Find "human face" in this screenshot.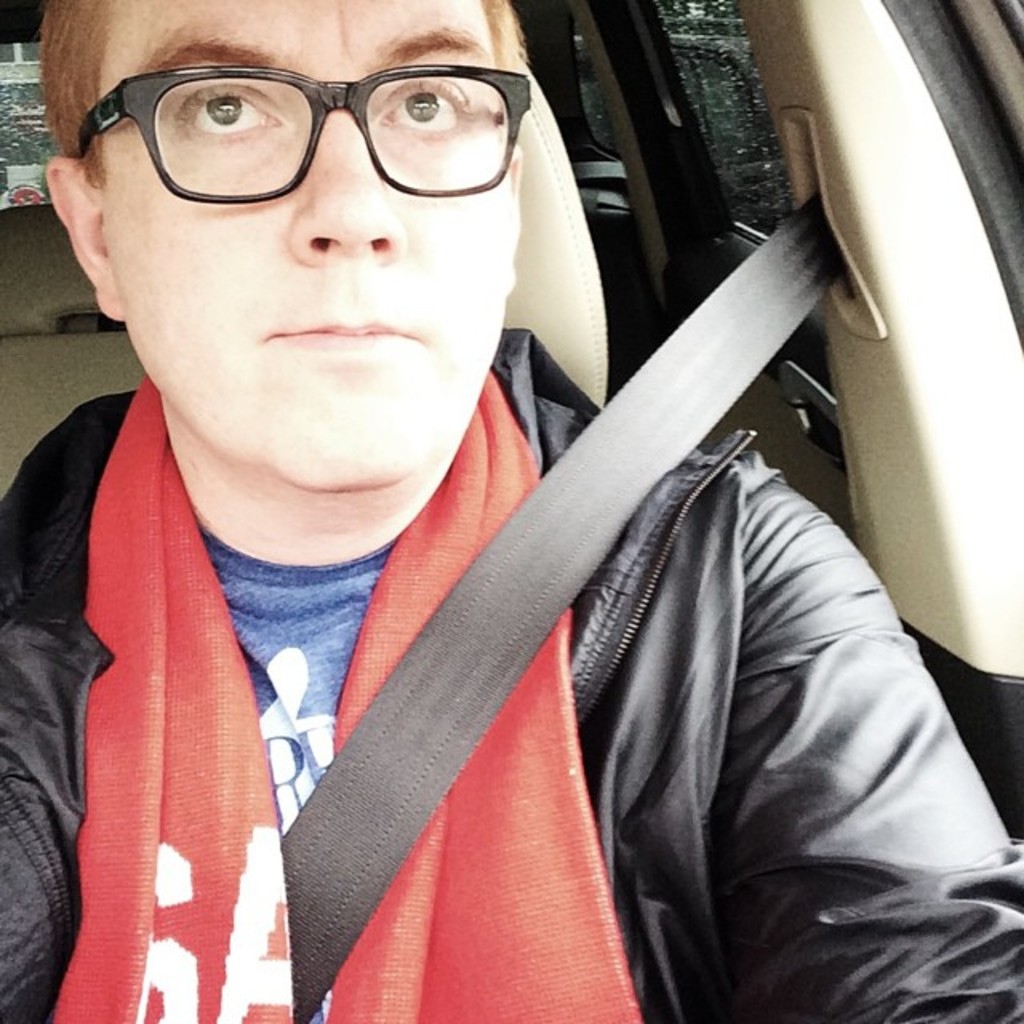
The bounding box for "human face" is BBox(101, 0, 518, 493).
